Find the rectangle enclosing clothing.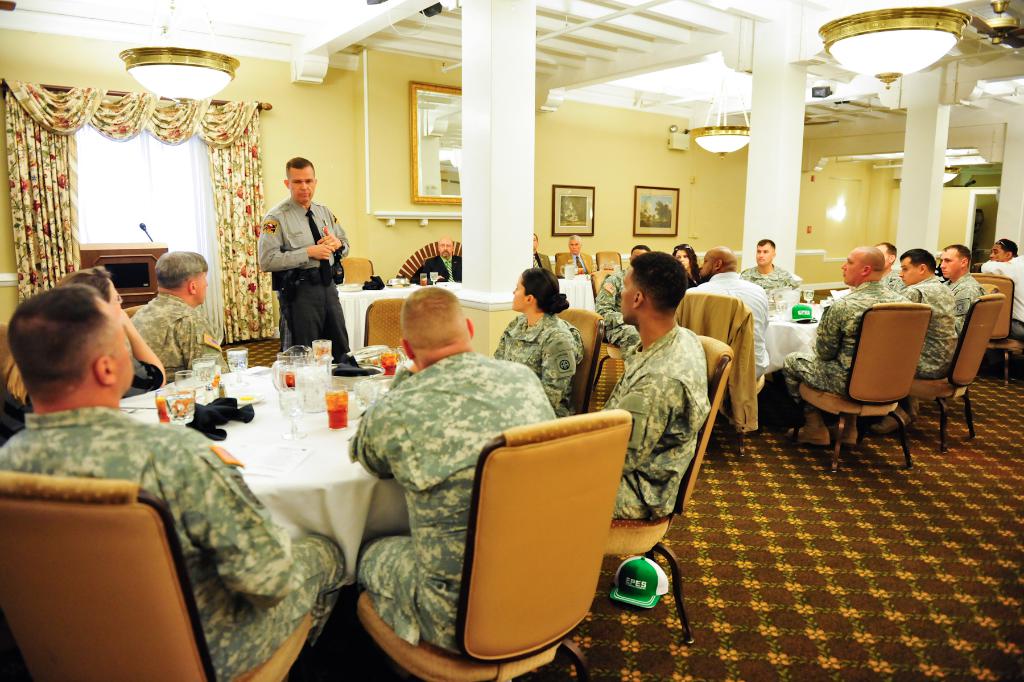
select_region(140, 296, 223, 372).
